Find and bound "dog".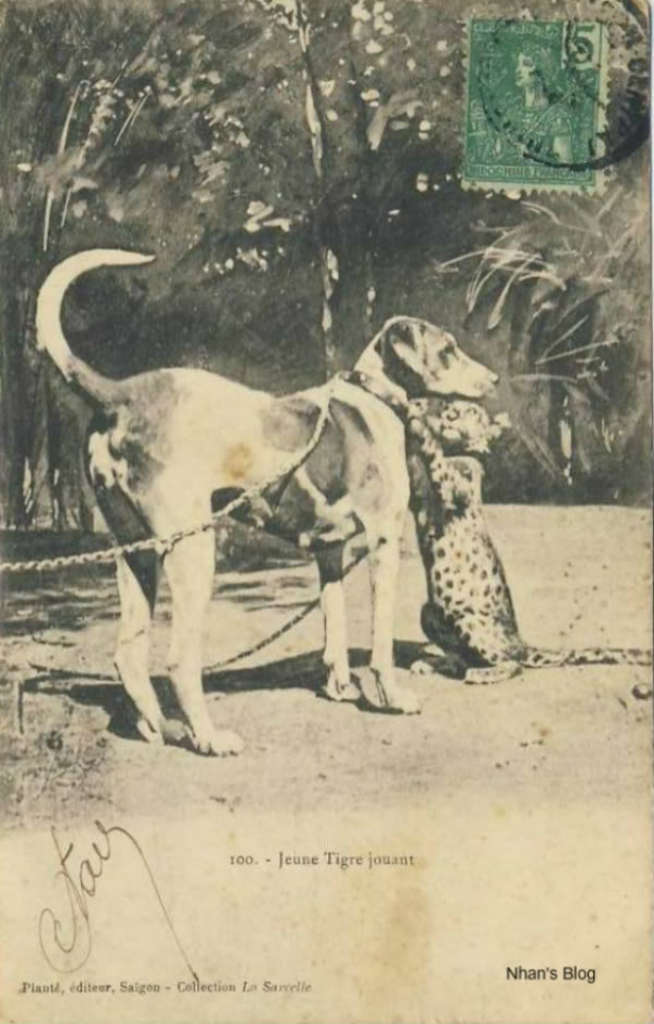
Bound: box(33, 248, 500, 753).
